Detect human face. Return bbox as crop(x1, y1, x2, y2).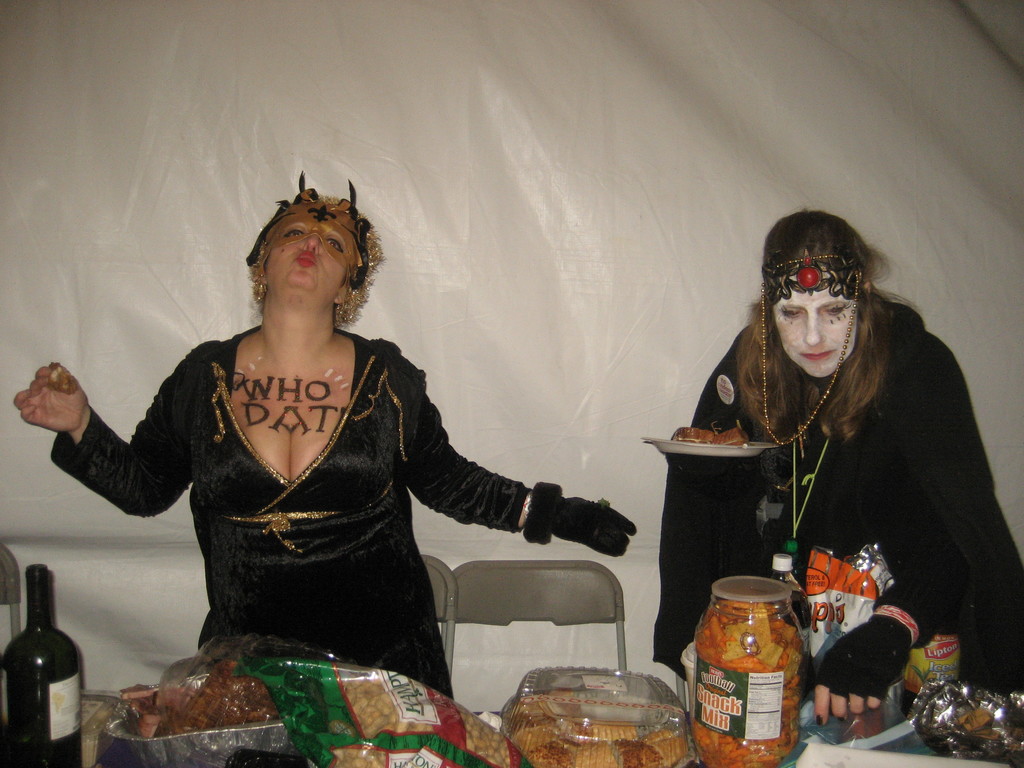
crop(262, 223, 350, 298).
